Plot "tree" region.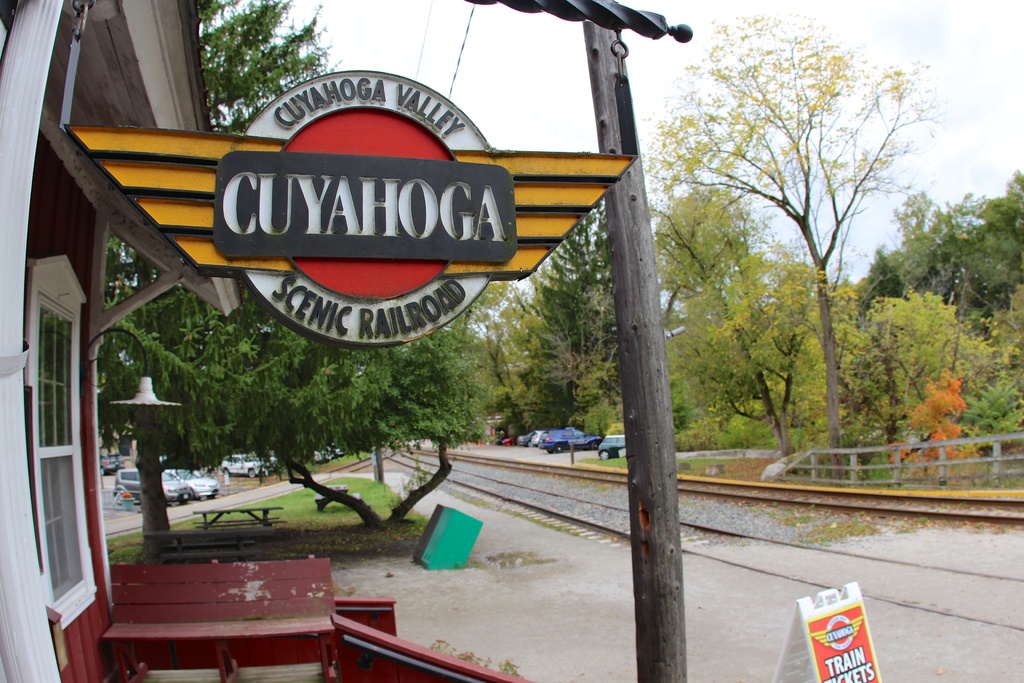
Plotted at box(648, 189, 815, 473).
